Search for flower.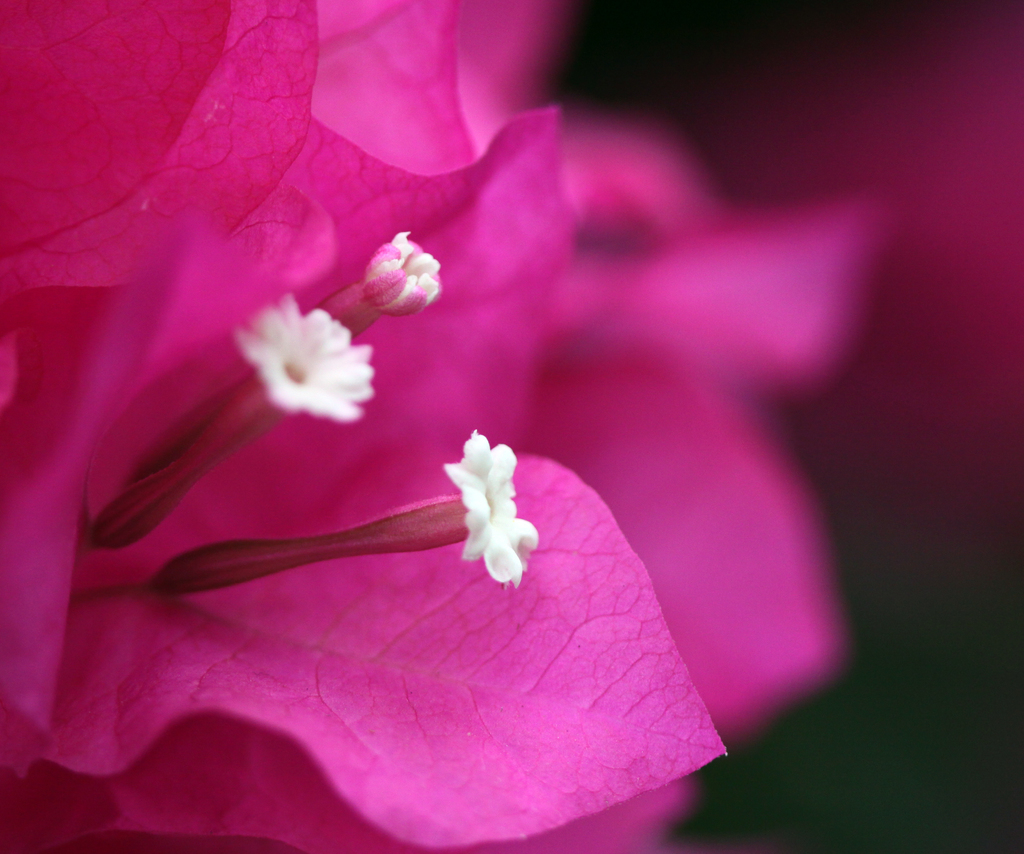
Found at (233, 293, 375, 424).
